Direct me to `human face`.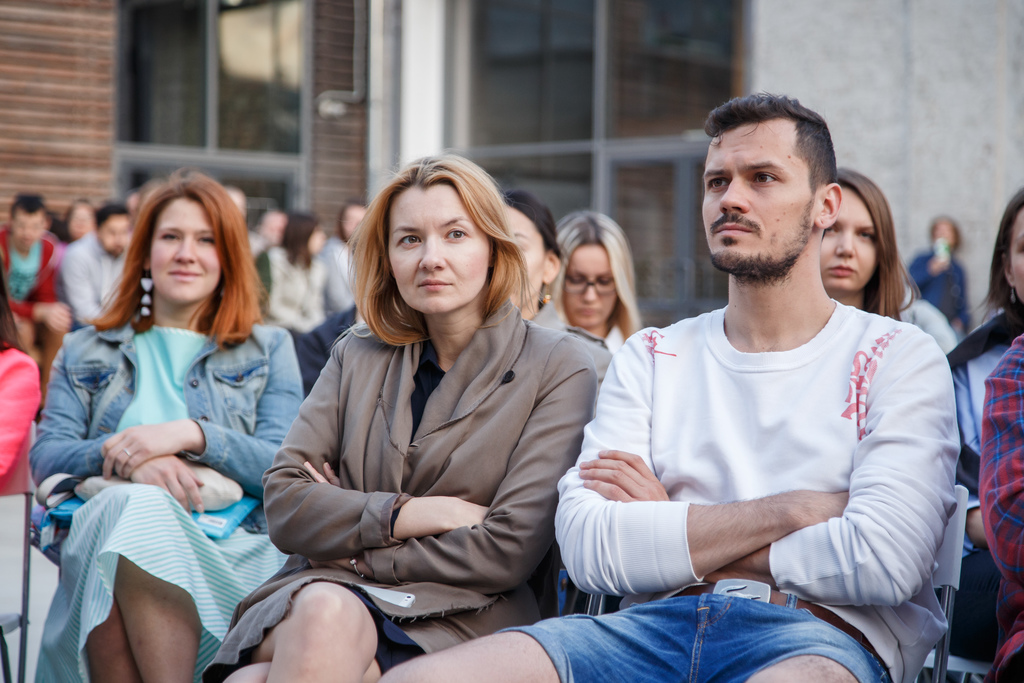
Direction: bbox=[815, 186, 878, 292].
